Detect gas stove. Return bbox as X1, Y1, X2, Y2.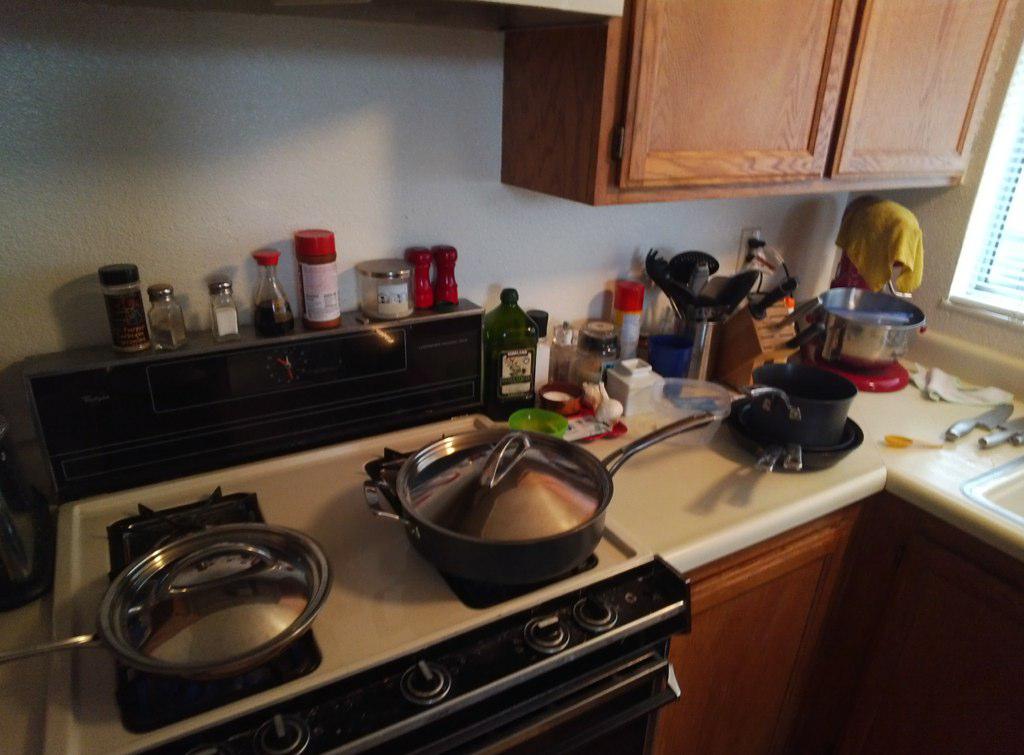
98, 425, 608, 735.
